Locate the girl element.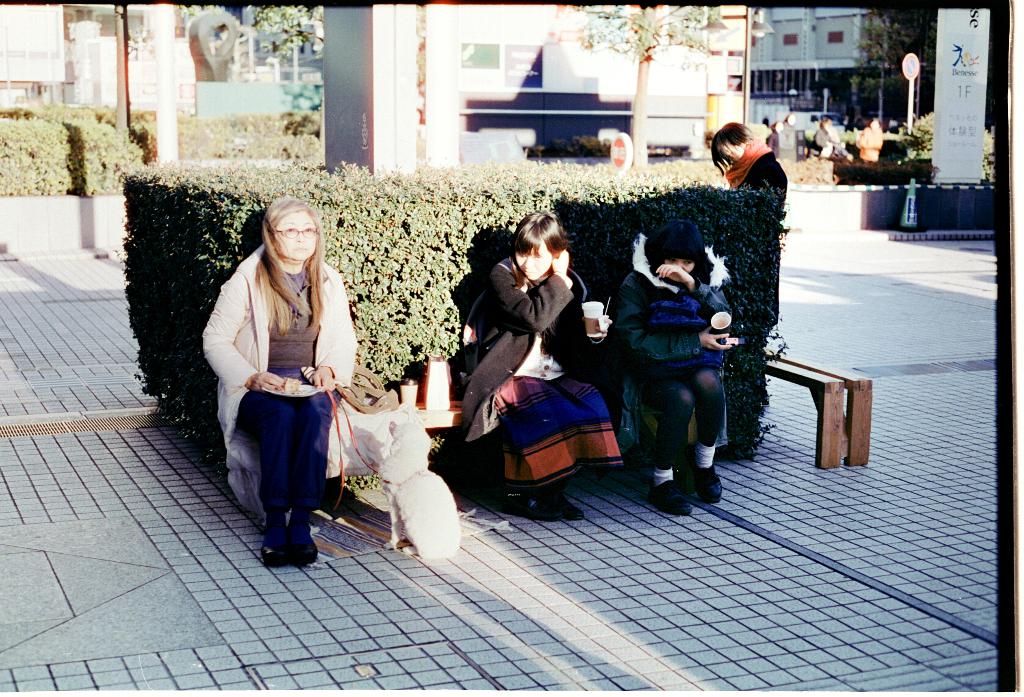
Element bbox: (x1=445, y1=212, x2=623, y2=511).
